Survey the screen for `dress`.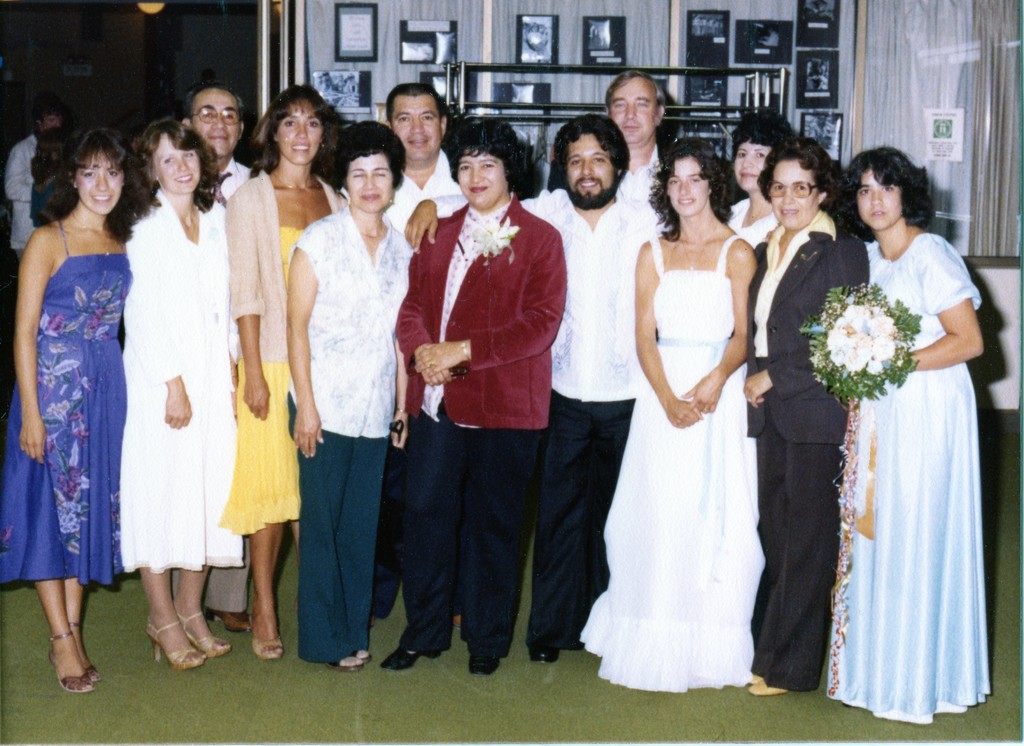
Survey found: (0,216,129,585).
